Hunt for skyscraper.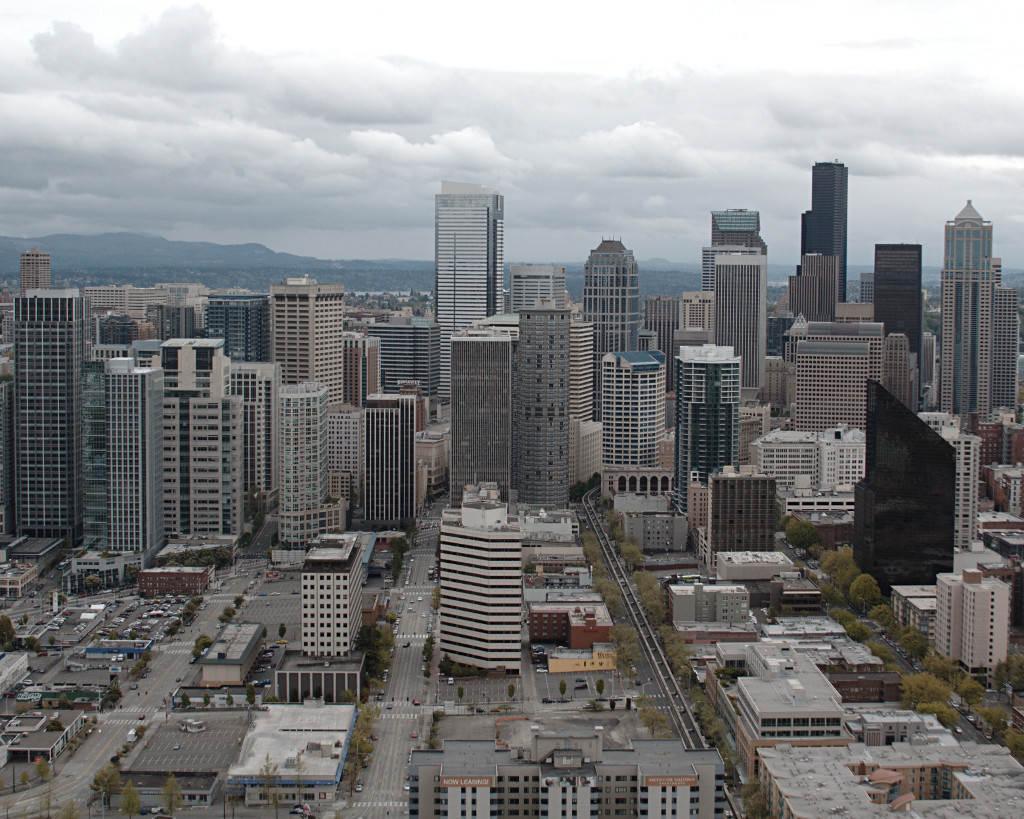
Hunted down at 12,285,106,549.
